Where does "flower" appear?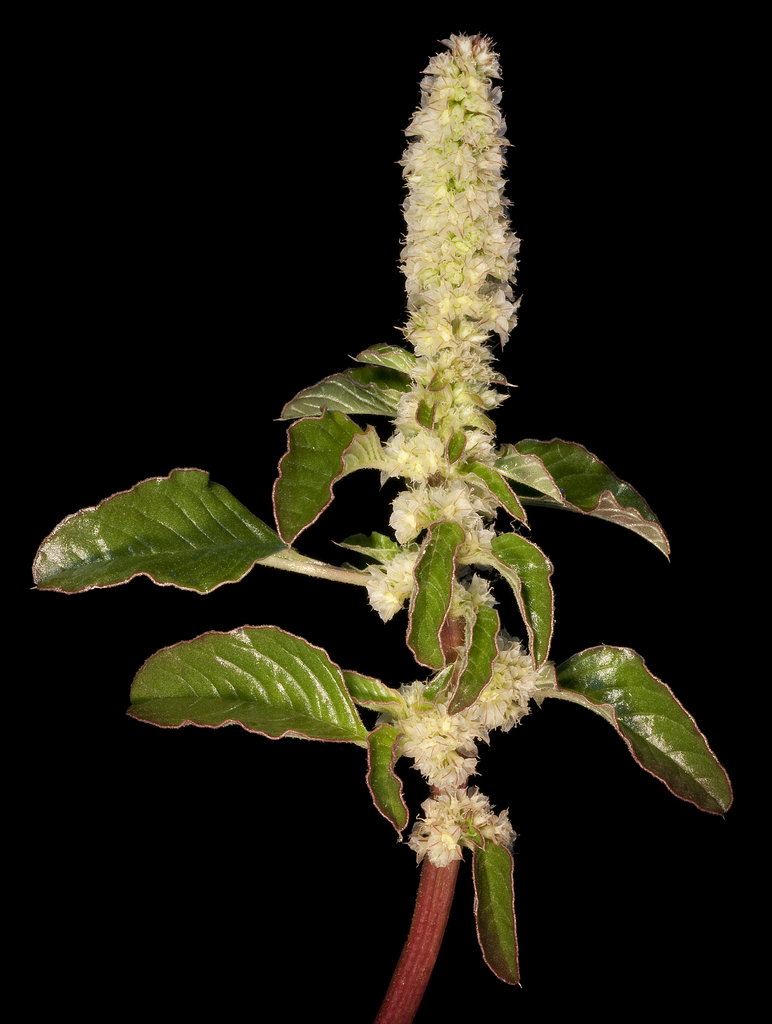
Appears at box=[357, 30, 547, 857].
